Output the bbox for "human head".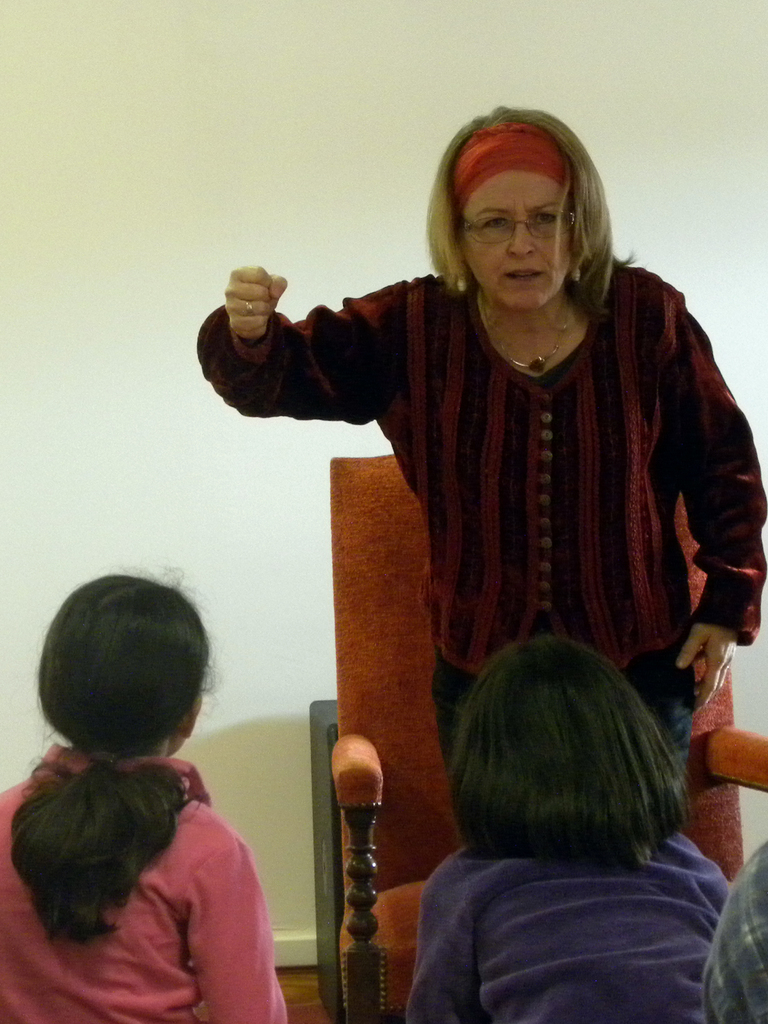
bbox(37, 574, 205, 760).
